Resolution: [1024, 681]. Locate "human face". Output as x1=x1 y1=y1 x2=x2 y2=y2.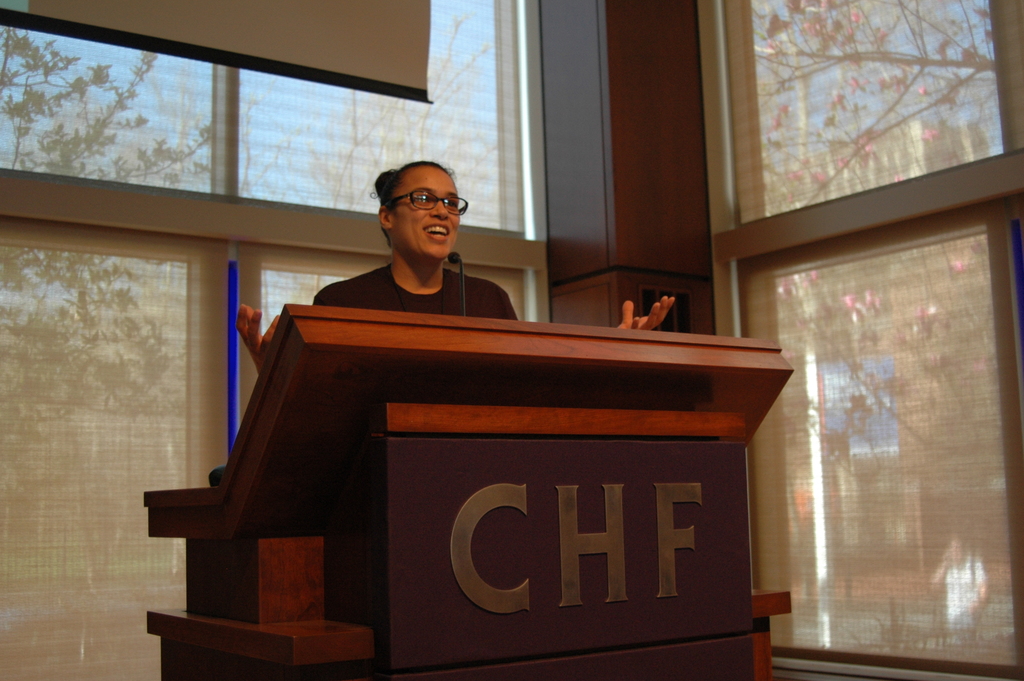
x1=388 y1=164 x2=462 y2=261.
